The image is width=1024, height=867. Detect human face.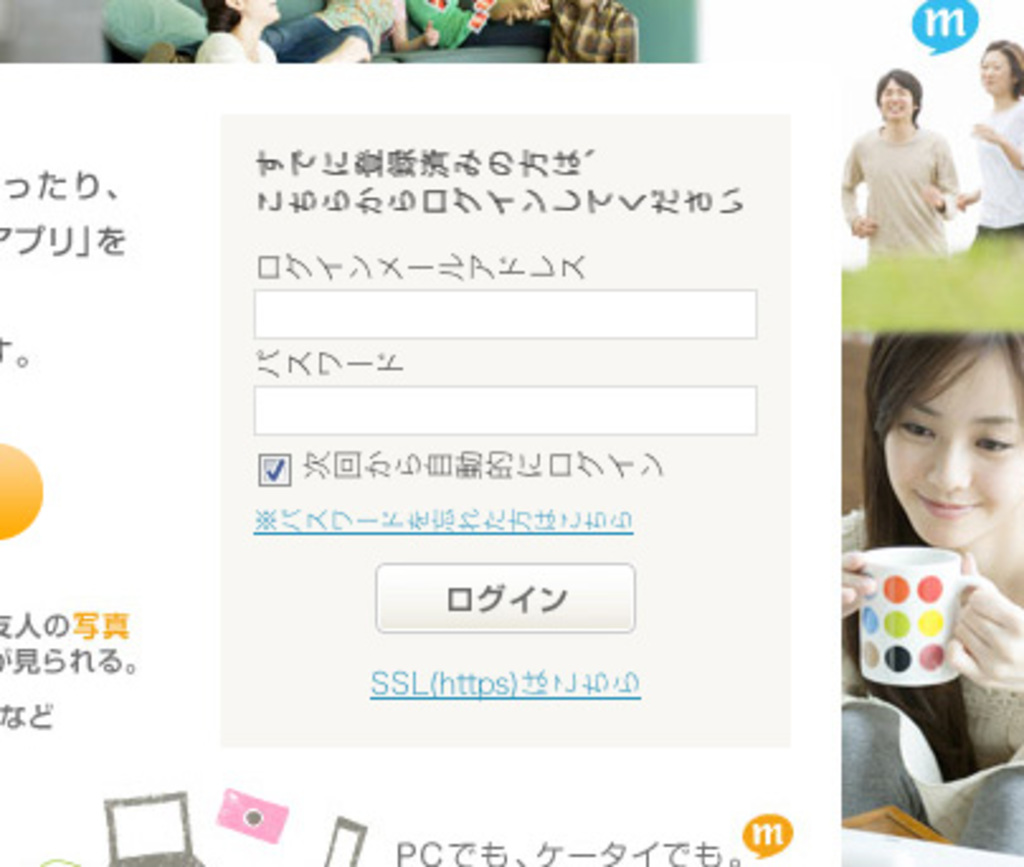
Detection: region(241, 0, 281, 18).
